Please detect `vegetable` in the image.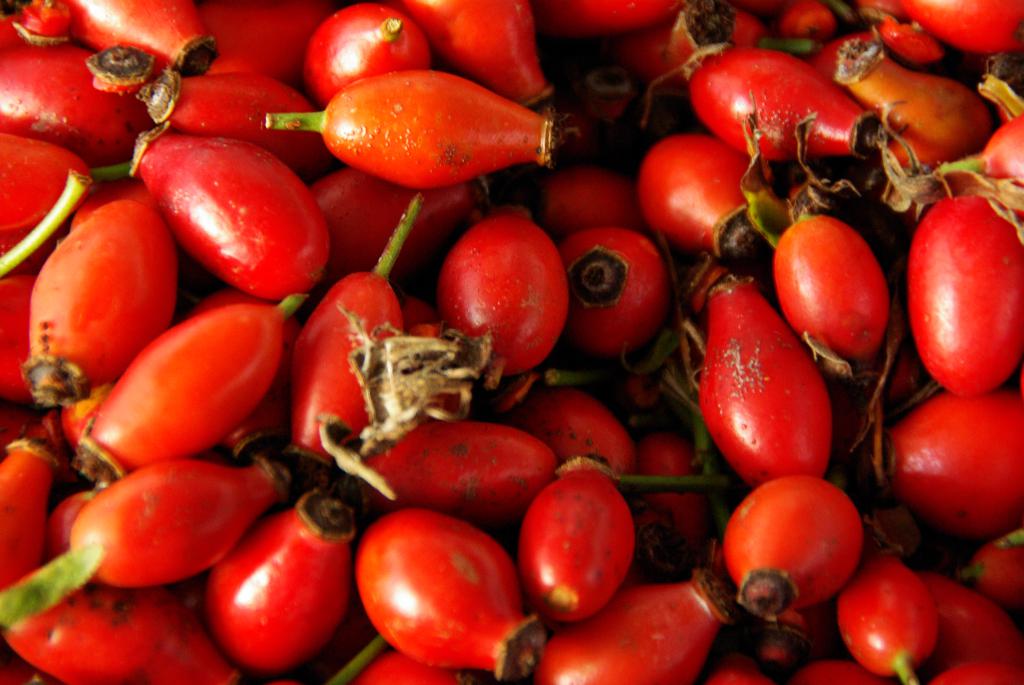
[917,175,1019,409].
